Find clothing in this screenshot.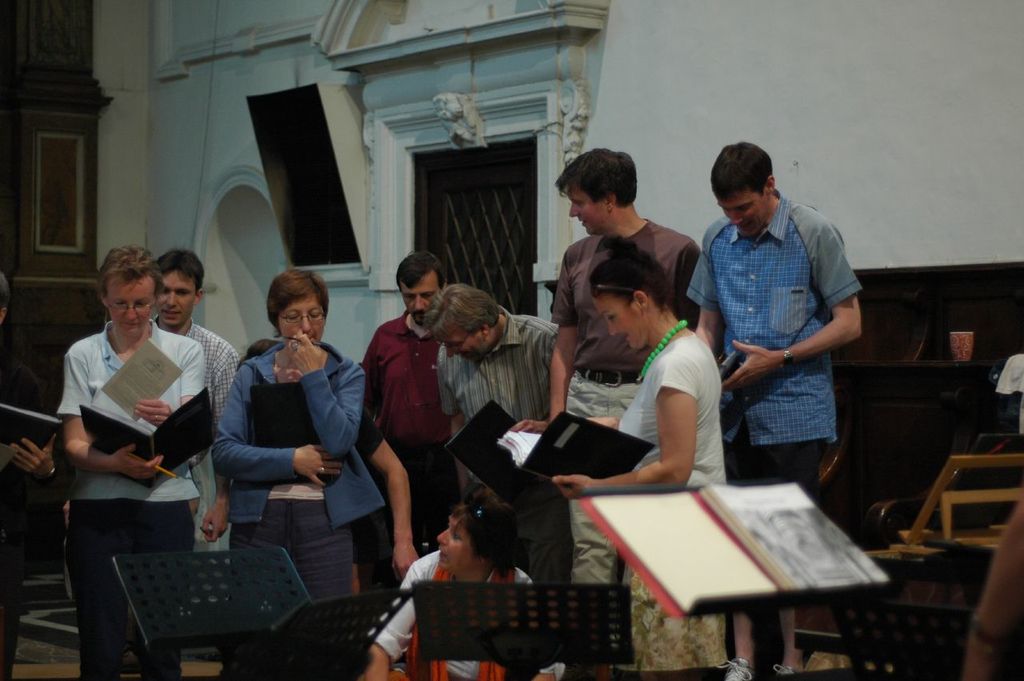
The bounding box for clothing is l=431, t=304, r=563, b=572.
